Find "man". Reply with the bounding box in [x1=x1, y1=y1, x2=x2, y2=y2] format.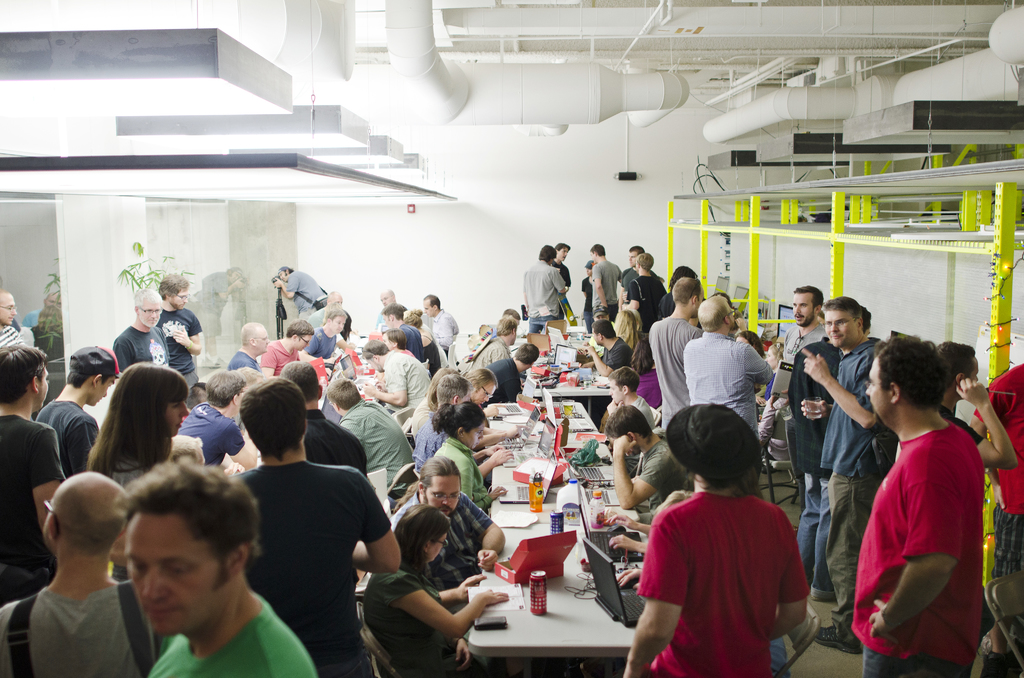
[x1=329, y1=370, x2=420, y2=479].
